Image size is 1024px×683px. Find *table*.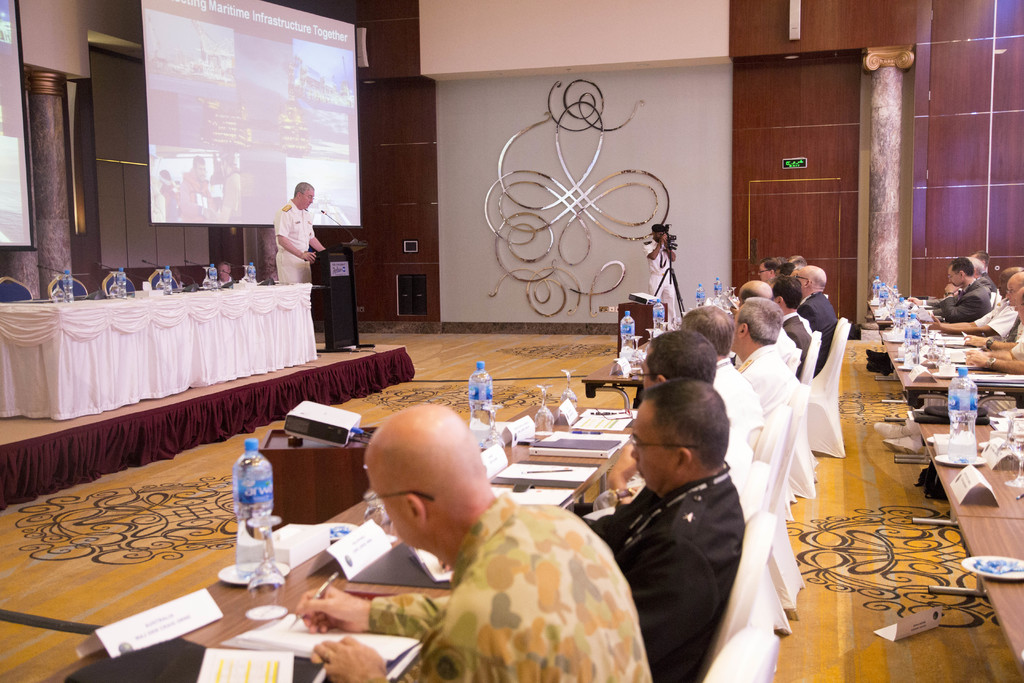
959, 518, 1023, 666.
